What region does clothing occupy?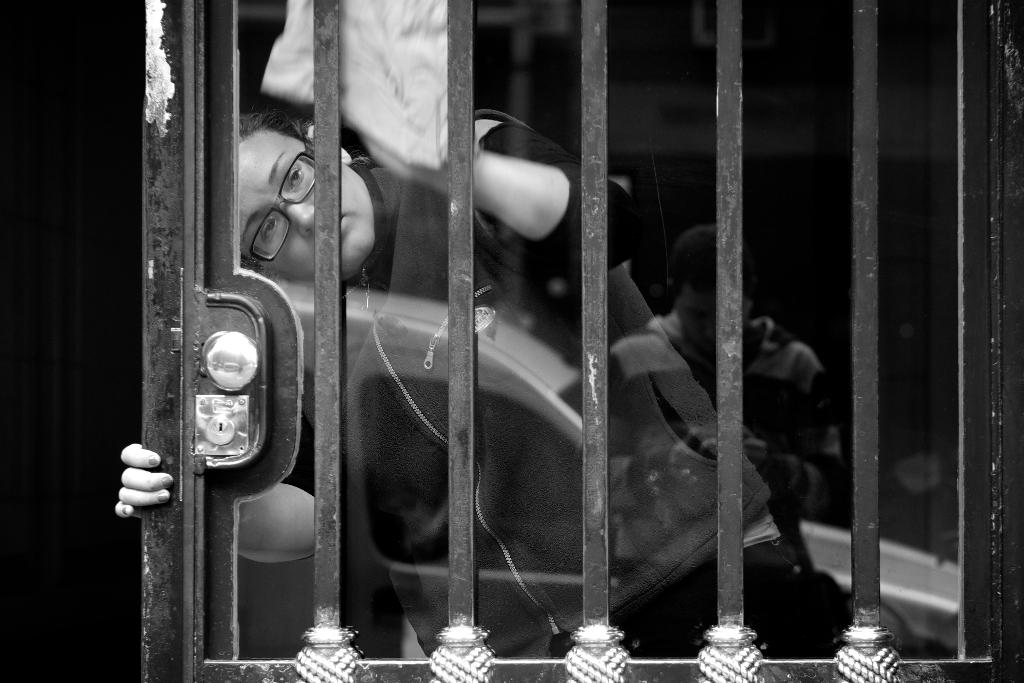
select_region(675, 311, 844, 557).
